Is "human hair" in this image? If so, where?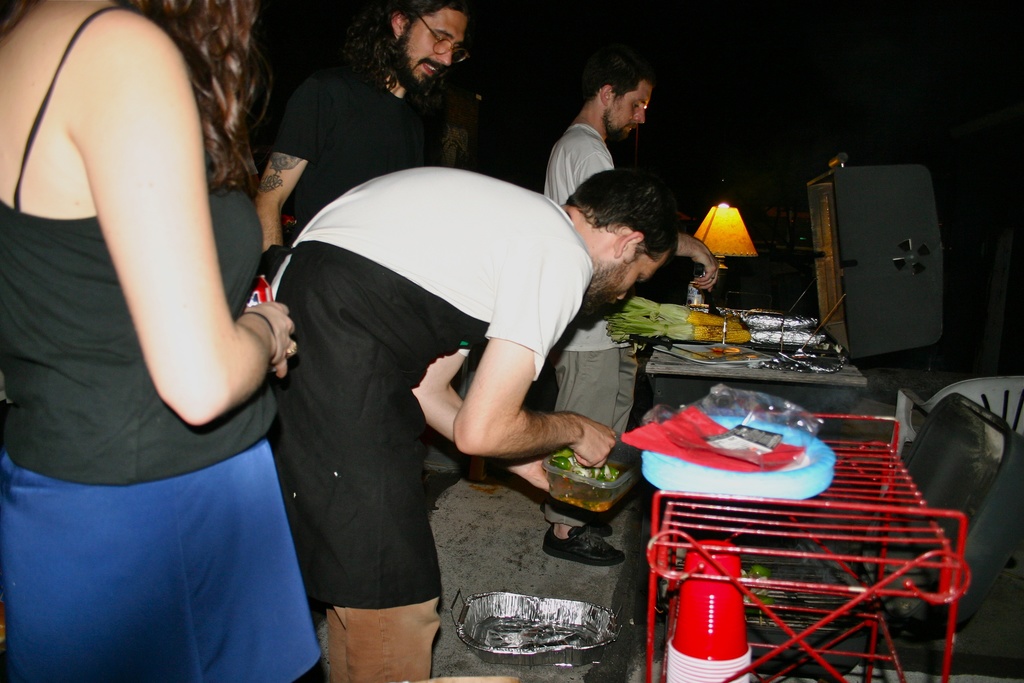
Yes, at [left=579, top=53, right=657, bottom=107].
